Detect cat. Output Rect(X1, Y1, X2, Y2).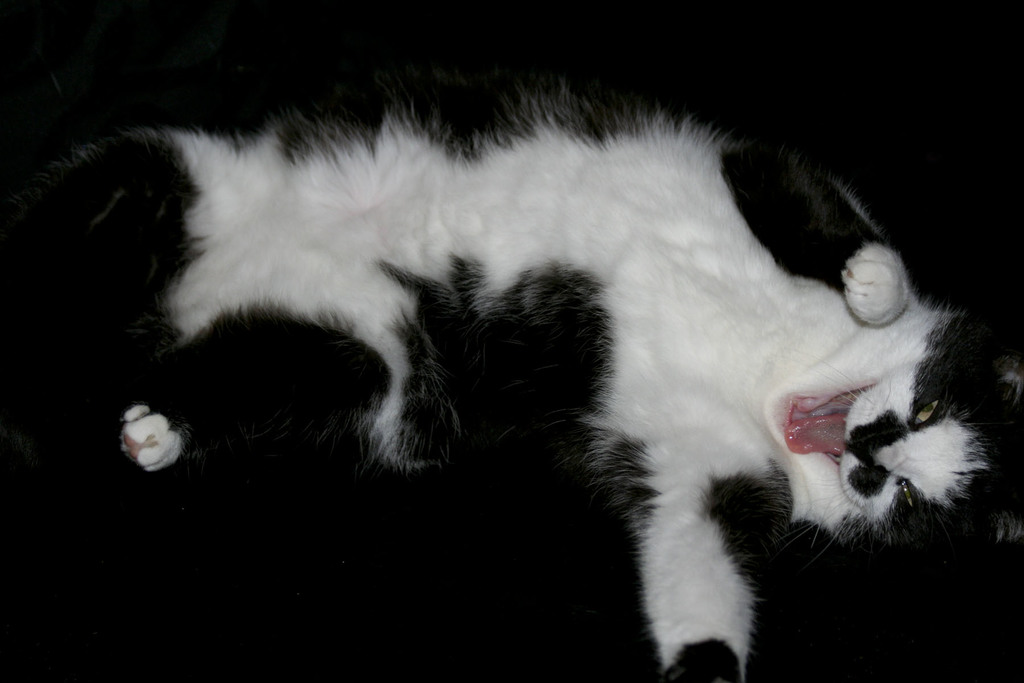
Rect(31, 123, 1023, 682).
